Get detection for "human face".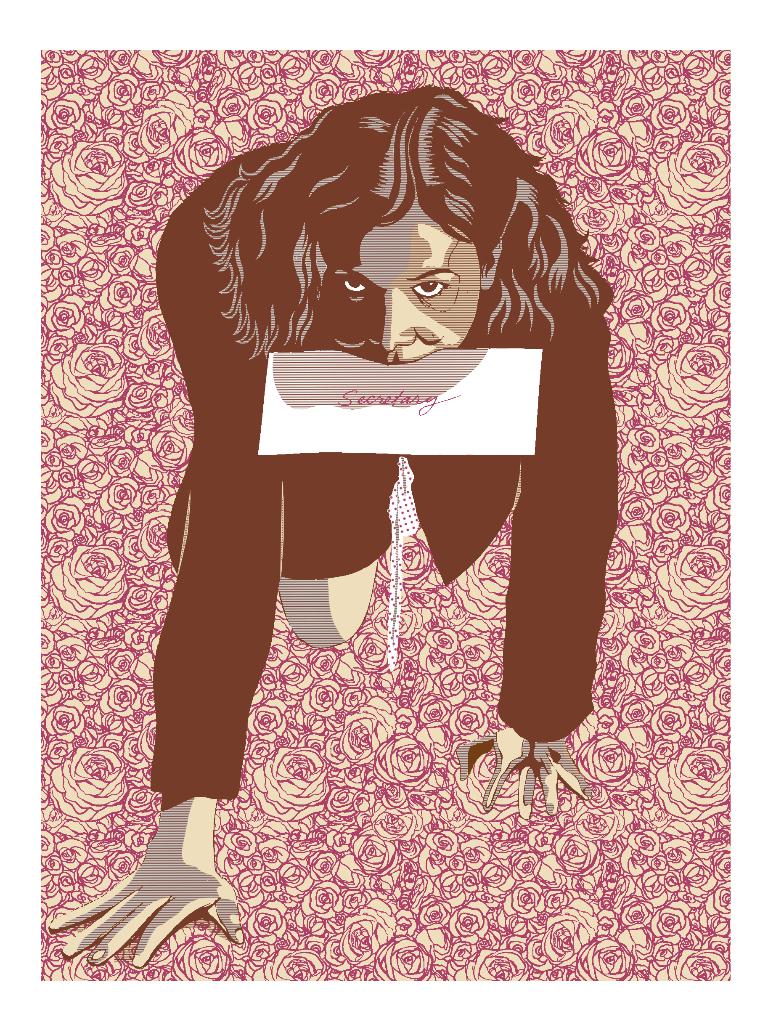
Detection: 329 204 479 362.
